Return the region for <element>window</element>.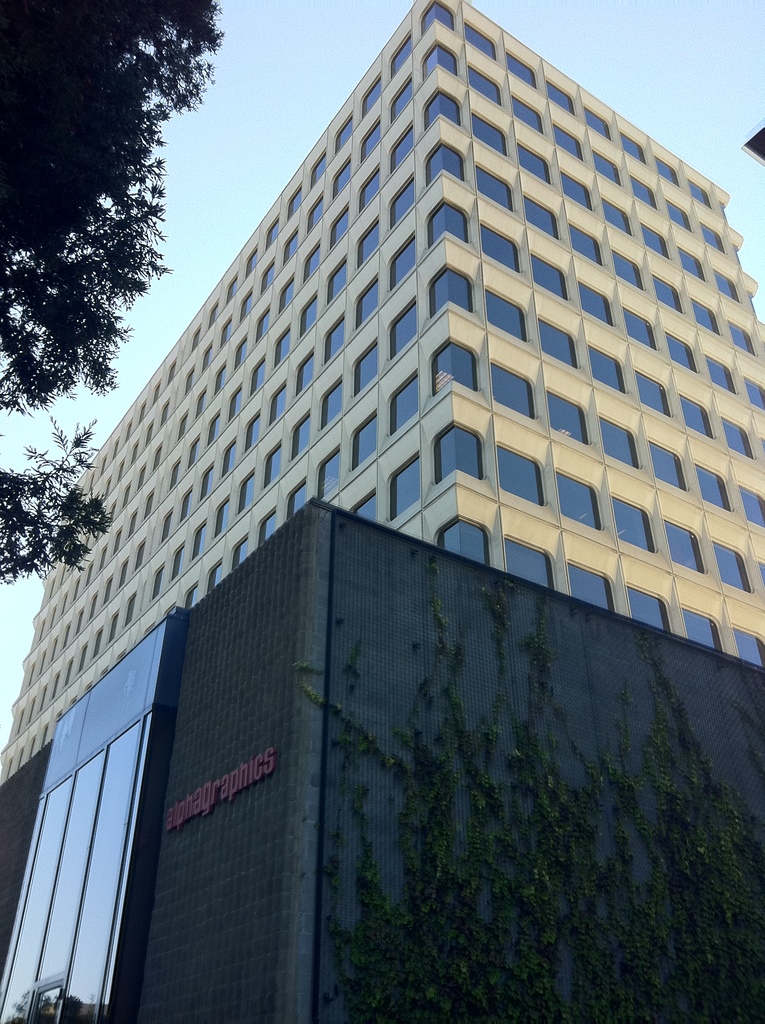
[left=462, top=22, right=499, bottom=63].
